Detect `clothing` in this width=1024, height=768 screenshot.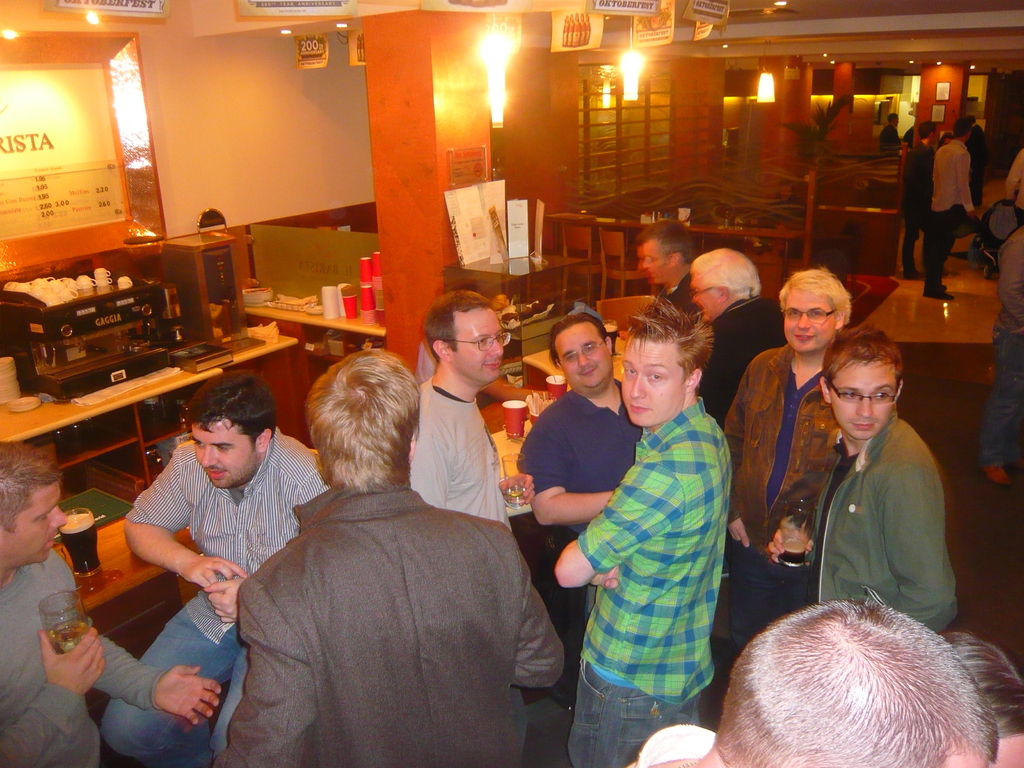
Detection: 920,139,976,291.
